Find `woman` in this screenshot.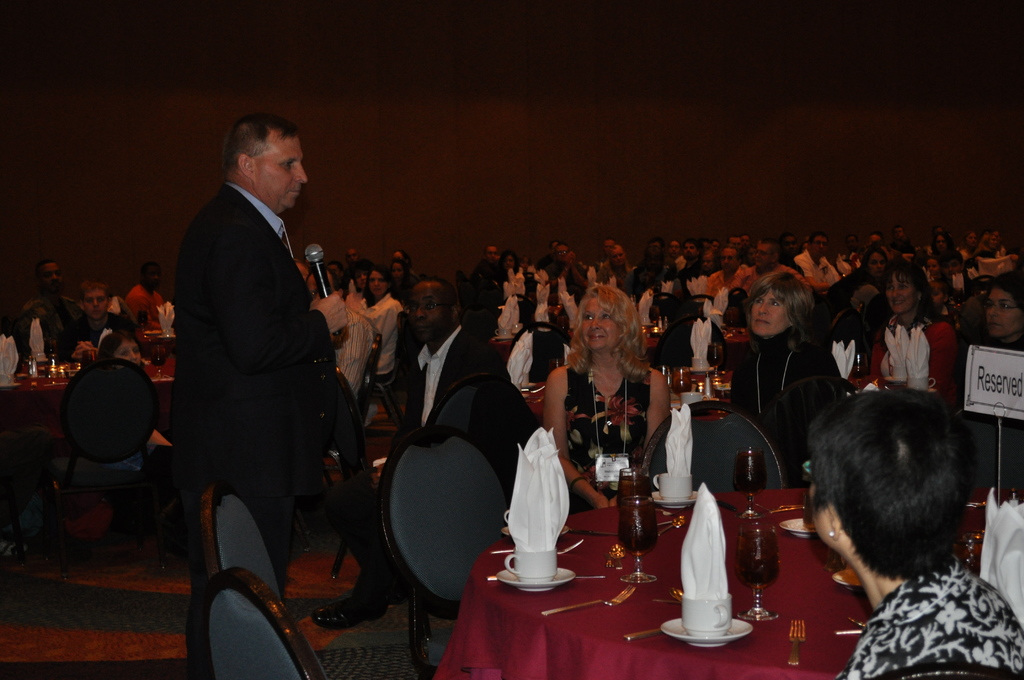
The bounding box for `woman` is (x1=981, y1=272, x2=1023, y2=357).
